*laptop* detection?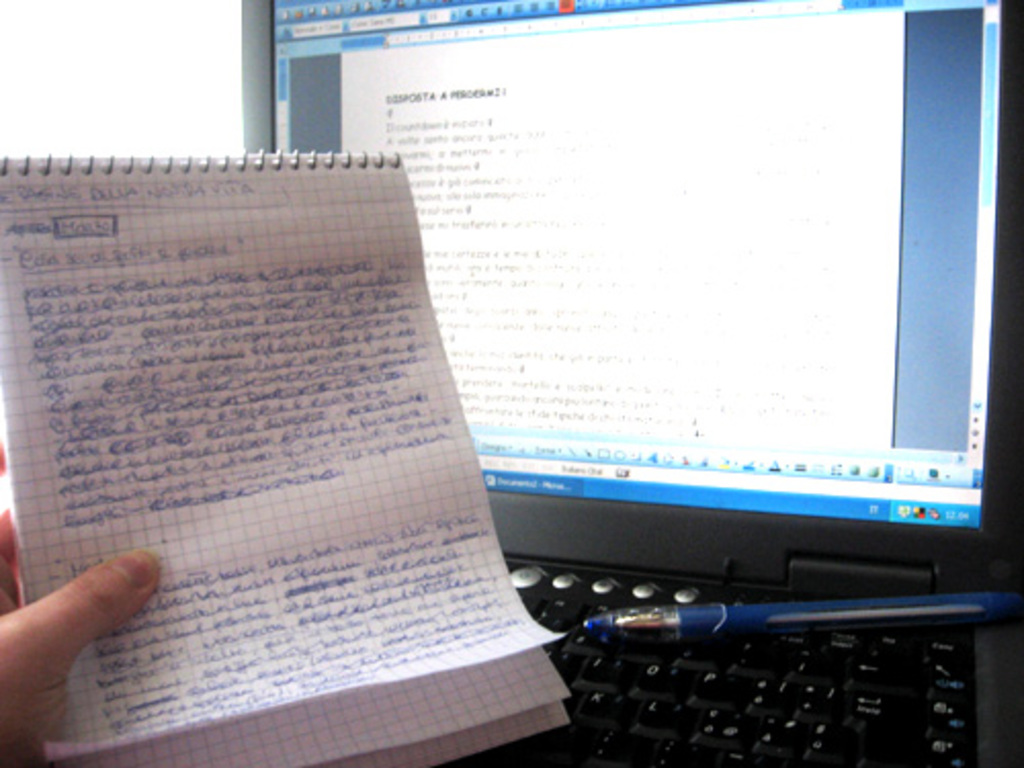
[274, 2, 1004, 767]
